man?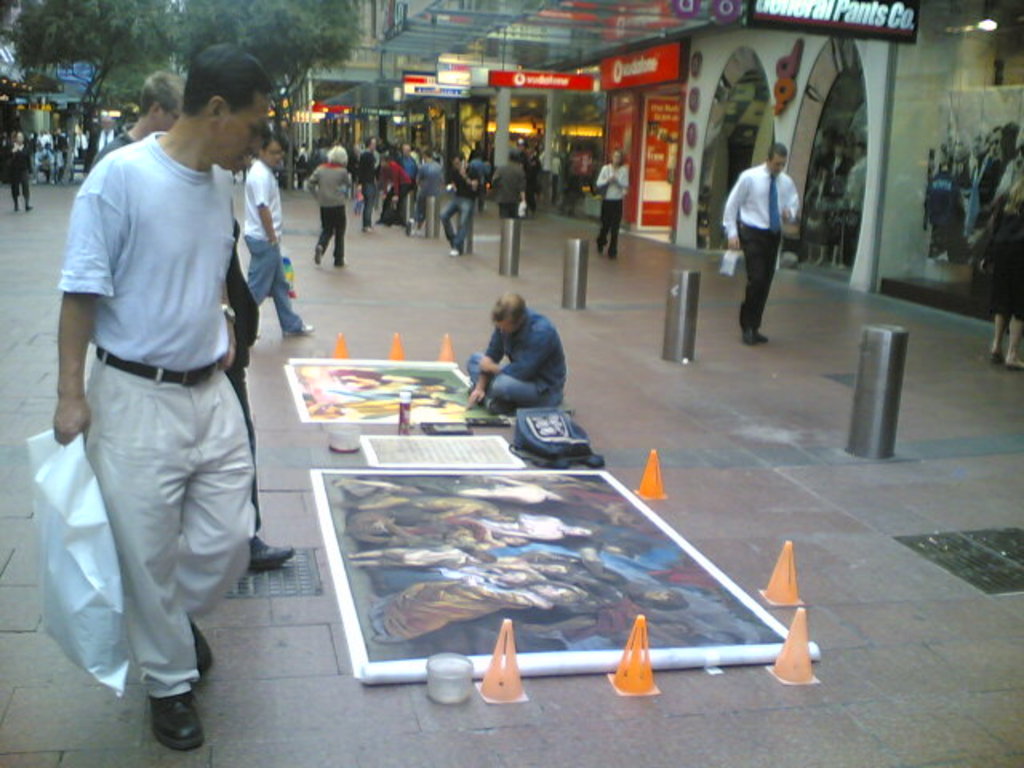
726,138,824,339
